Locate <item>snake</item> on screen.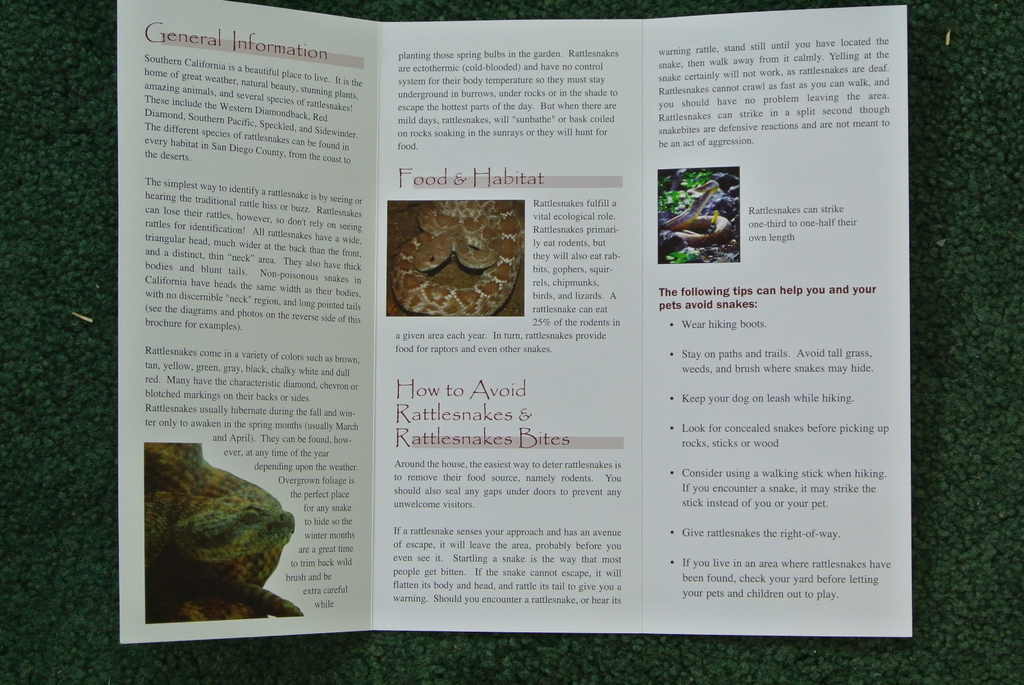
On screen at region(390, 201, 525, 318).
